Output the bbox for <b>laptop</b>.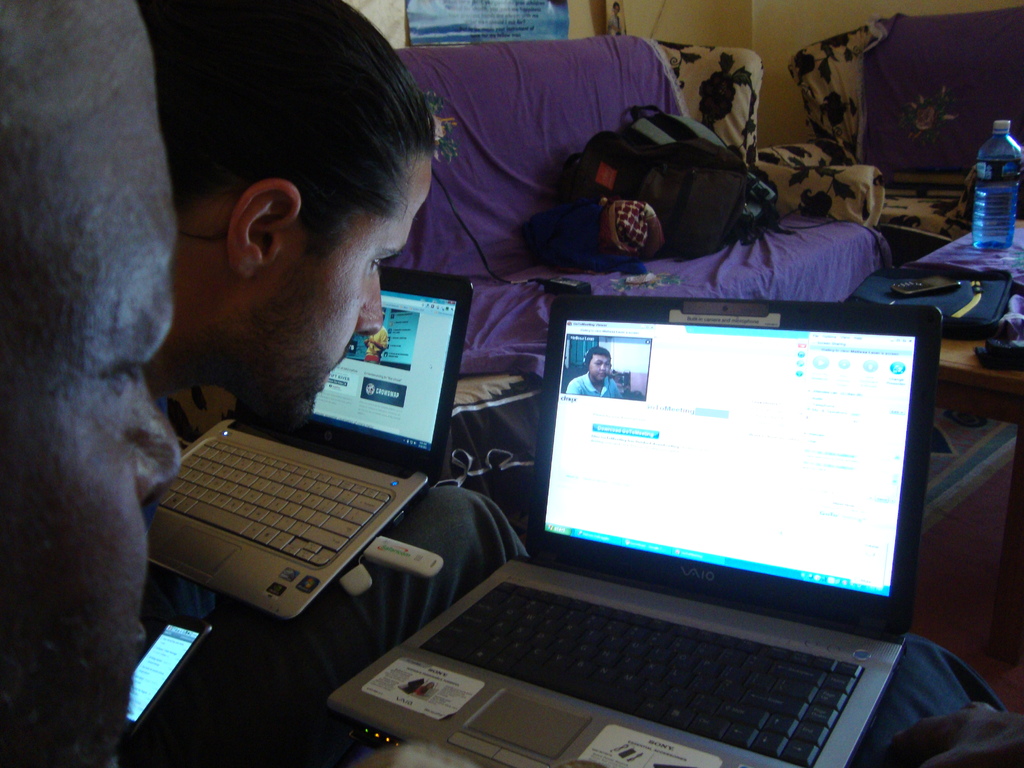
(148,265,472,621).
